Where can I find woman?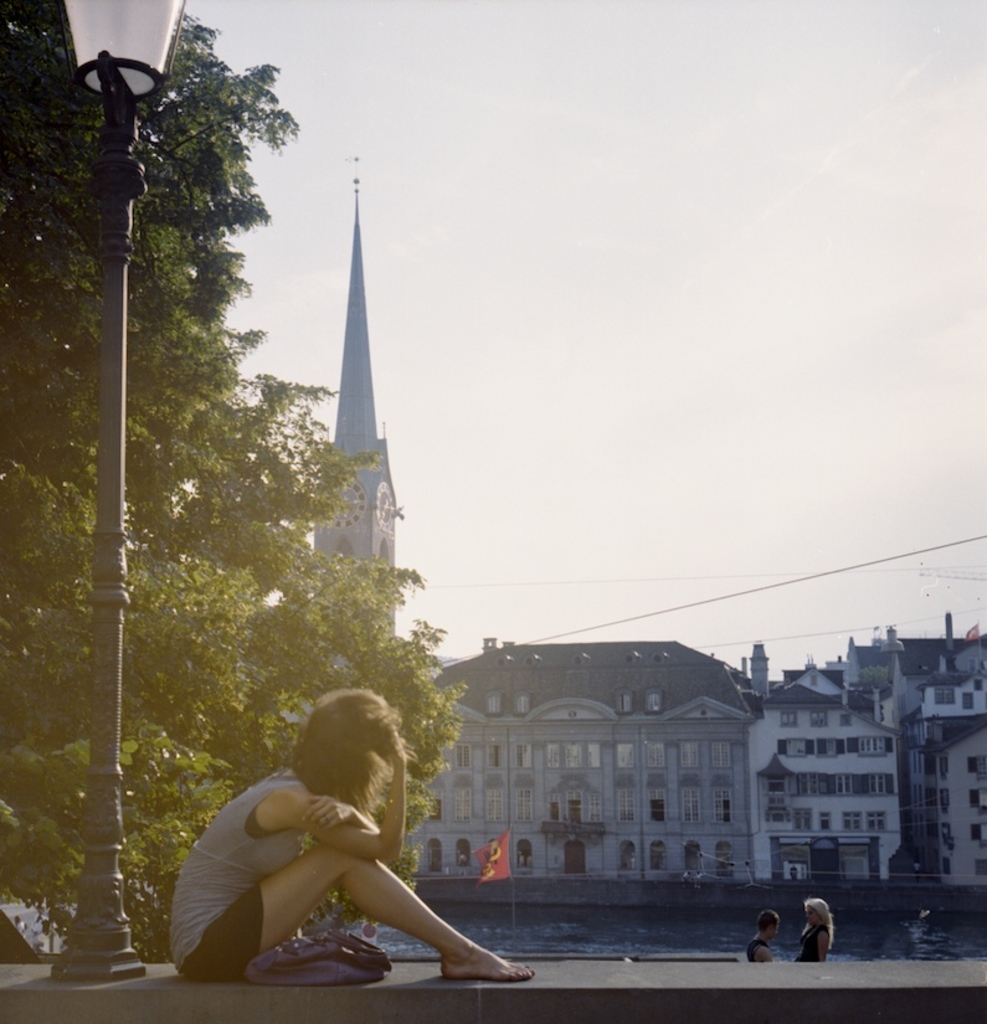
You can find it at left=164, top=680, right=520, bottom=993.
